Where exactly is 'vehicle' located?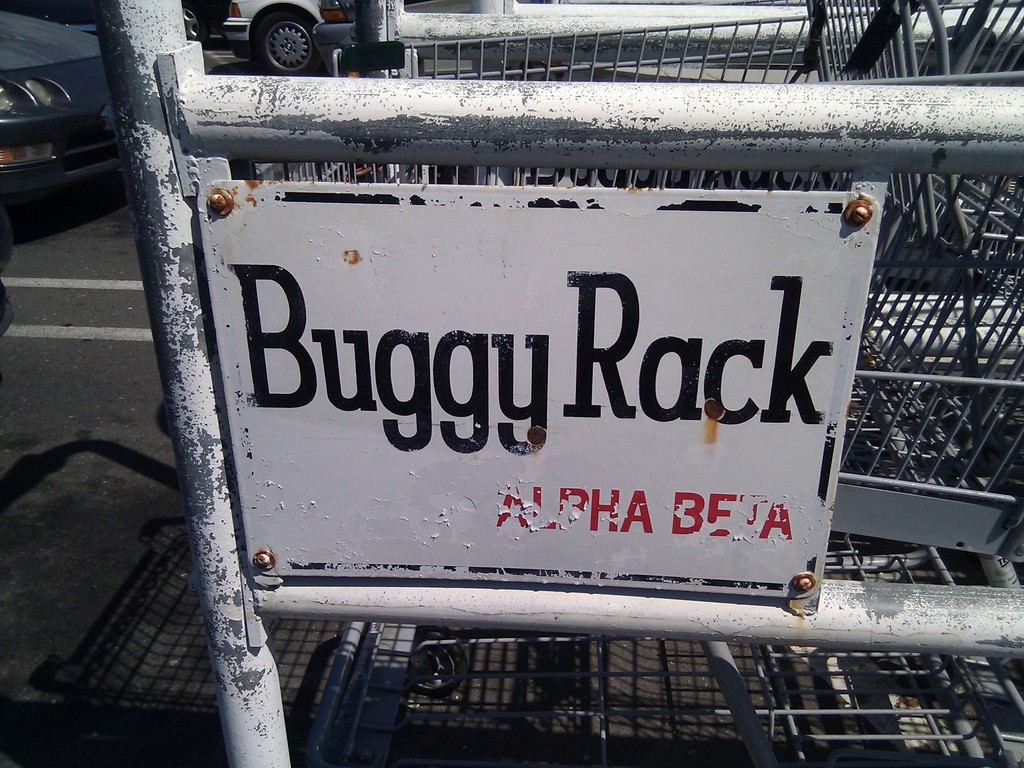
Its bounding box is bbox(230, 0, 364, 84).
